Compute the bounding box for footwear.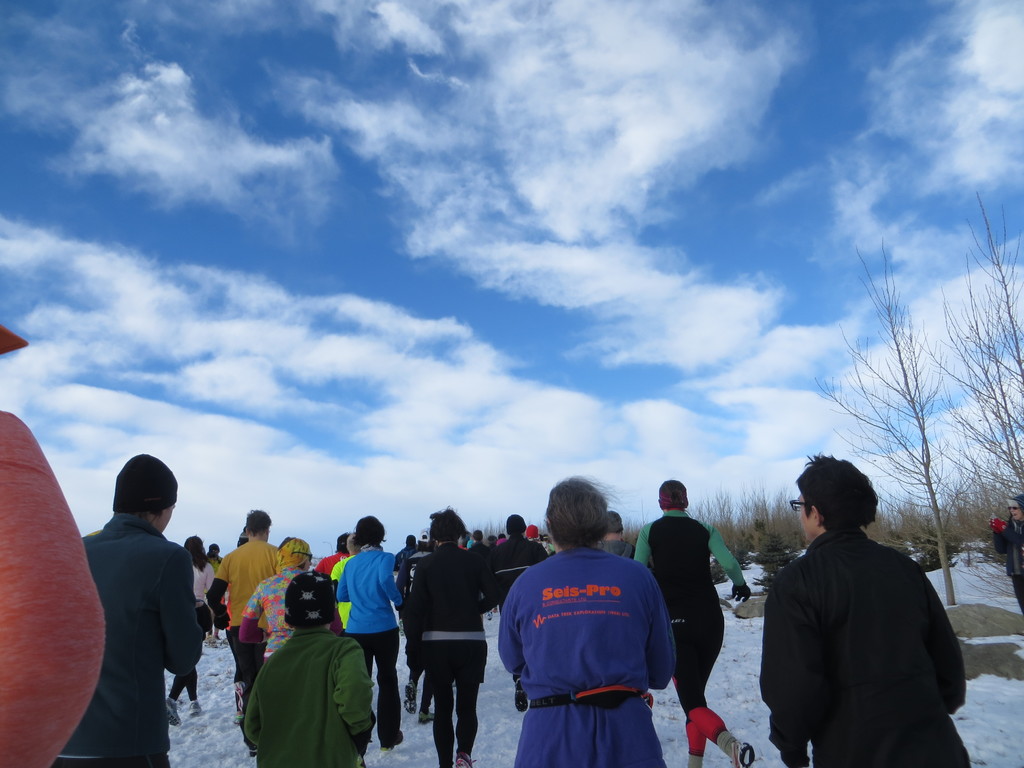
(419,704,436,724).
